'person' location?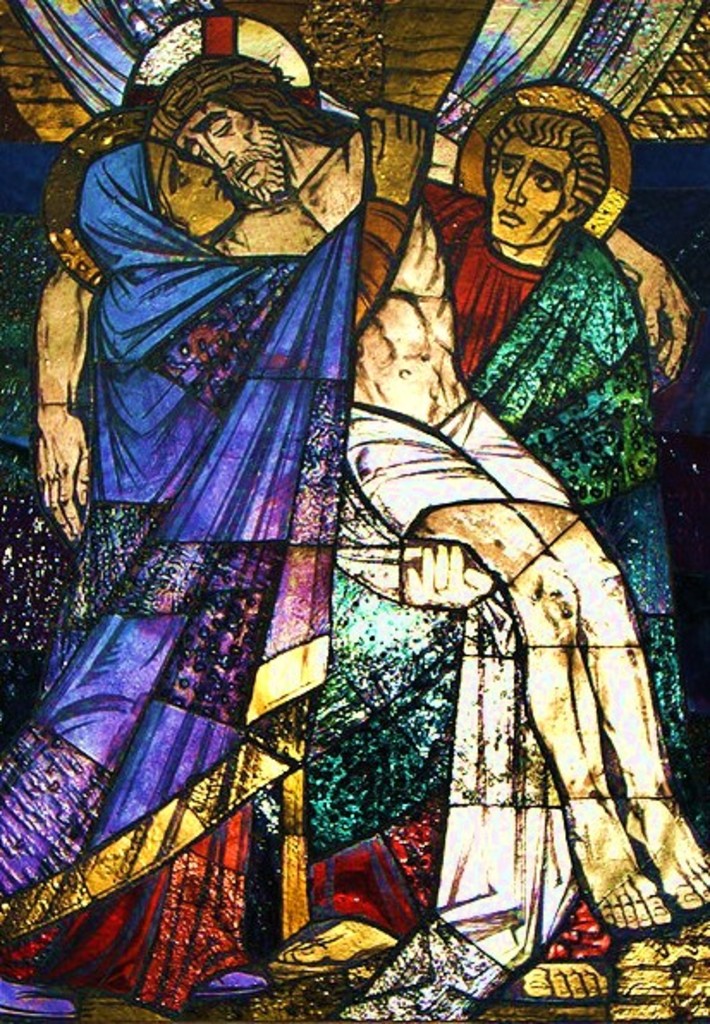
<bbox>34, 57, 646, 931</bbox>
